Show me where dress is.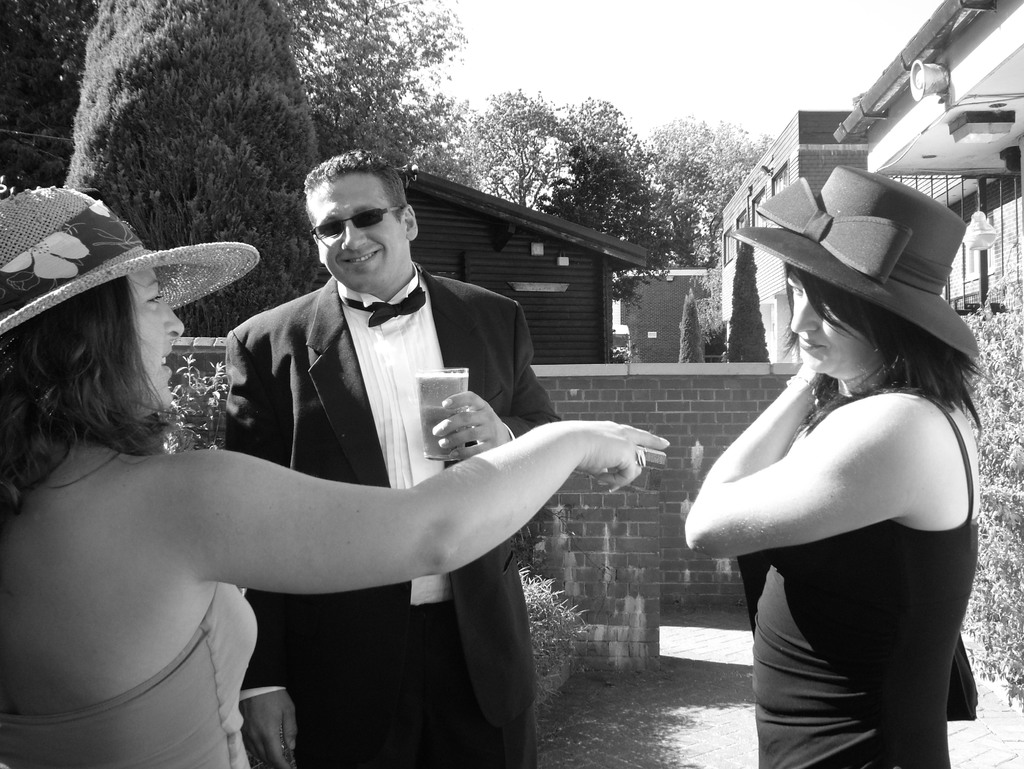
dress is at region(744, 380, 978, 768).
